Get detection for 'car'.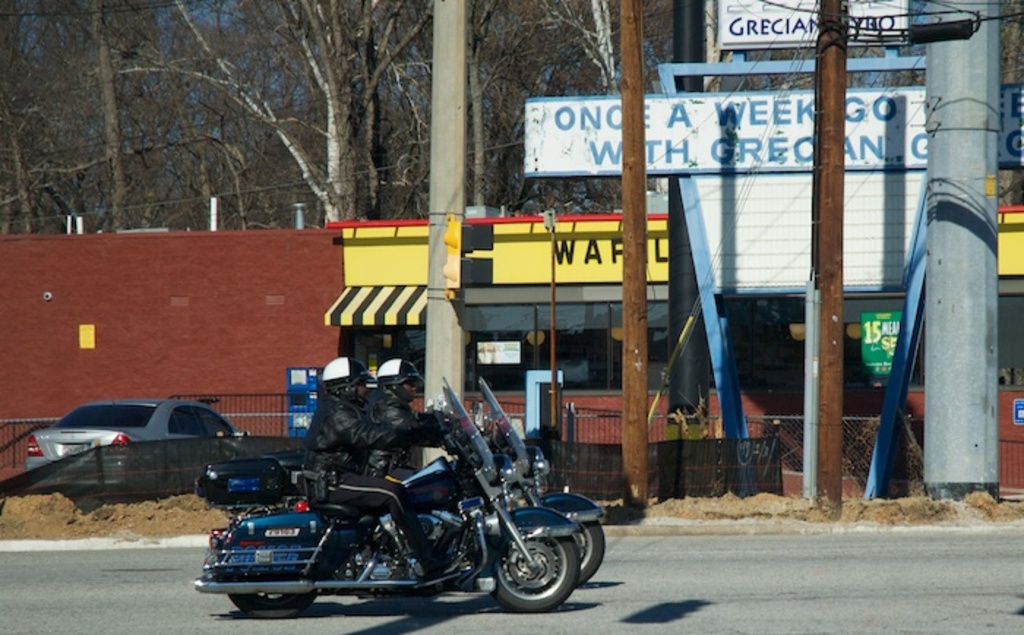
Detection: bbox(16, 404, 272, 514).
